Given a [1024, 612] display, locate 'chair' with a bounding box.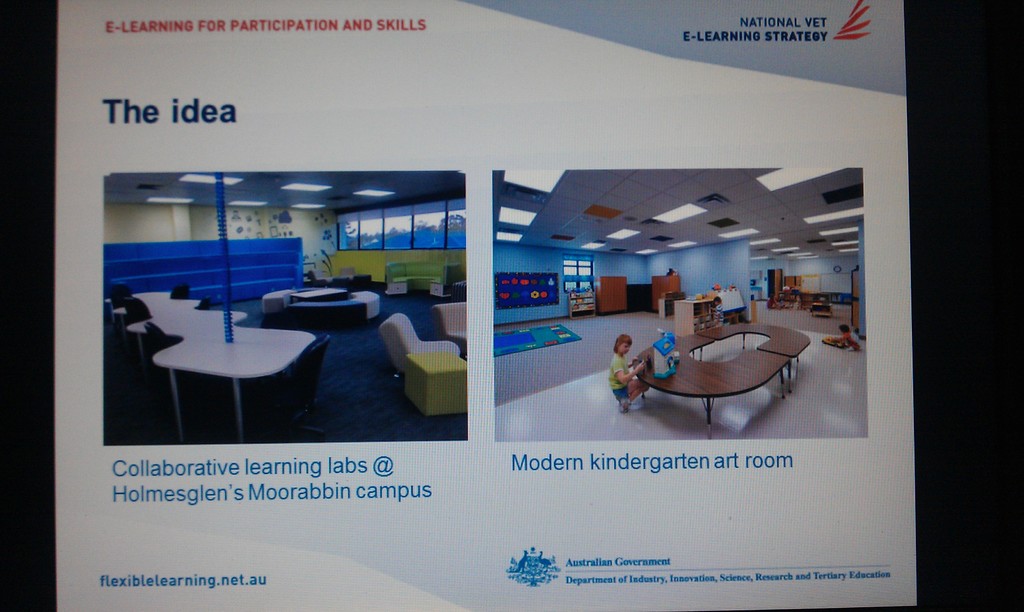
Located: [left=378, top=312, right=460, bottom=379].
